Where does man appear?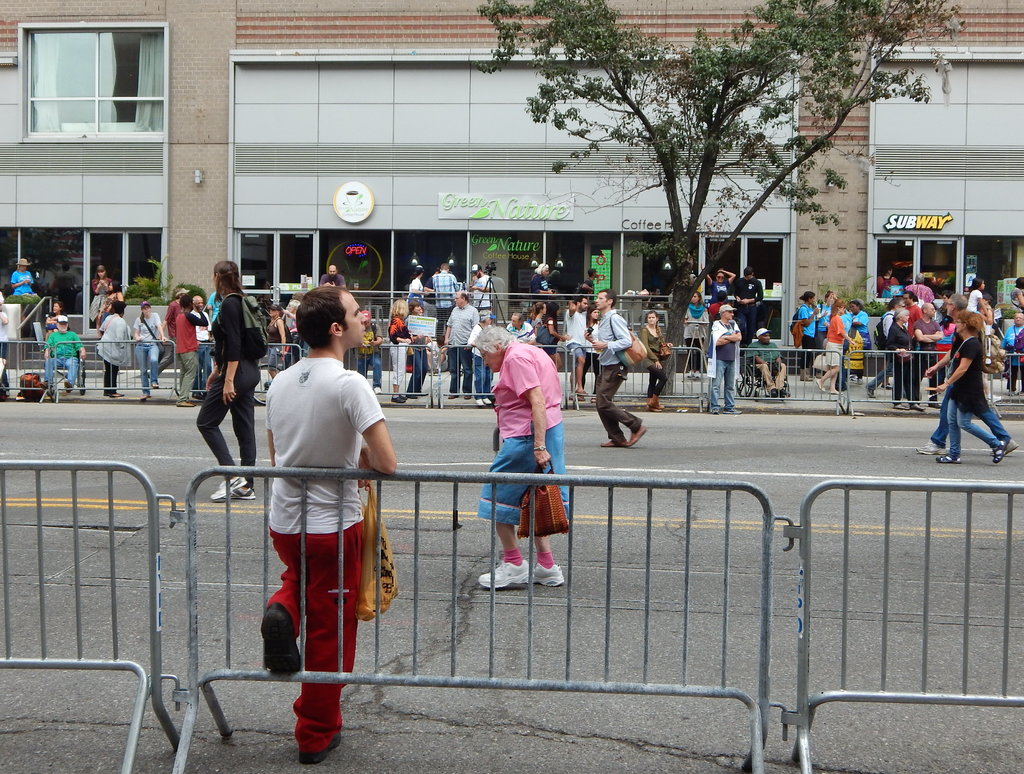
Appears at (x1=44, y1=316, x2=87, y2=392).
